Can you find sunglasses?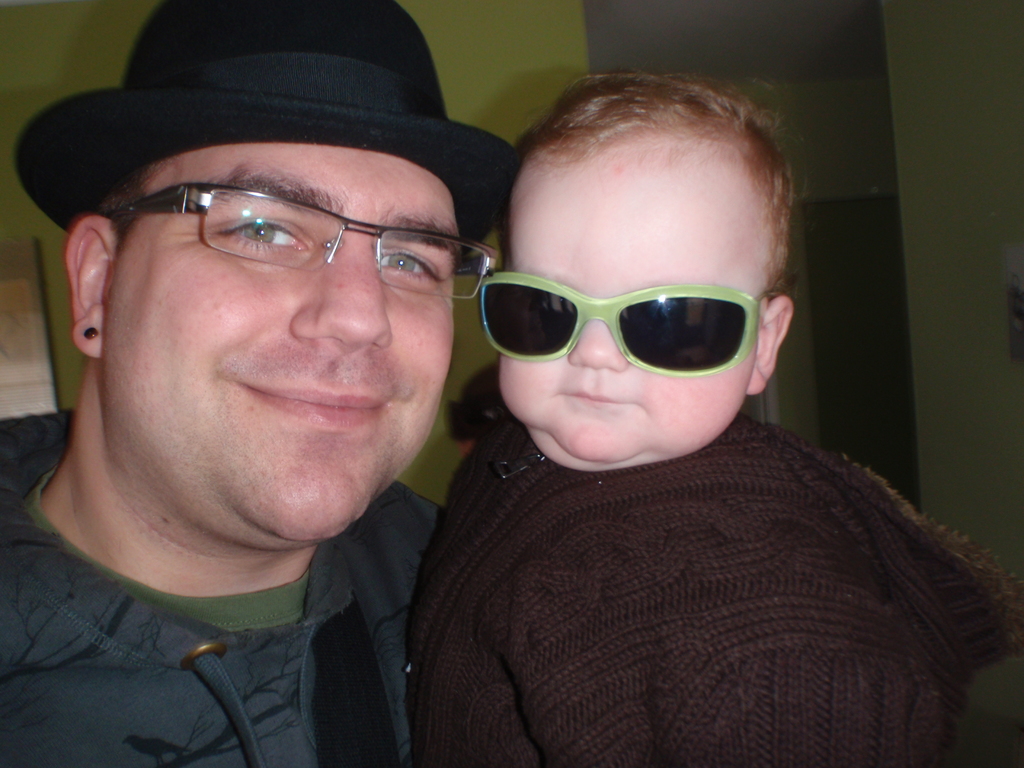
Yes, bounding box: 477, 273, 769, 378.
